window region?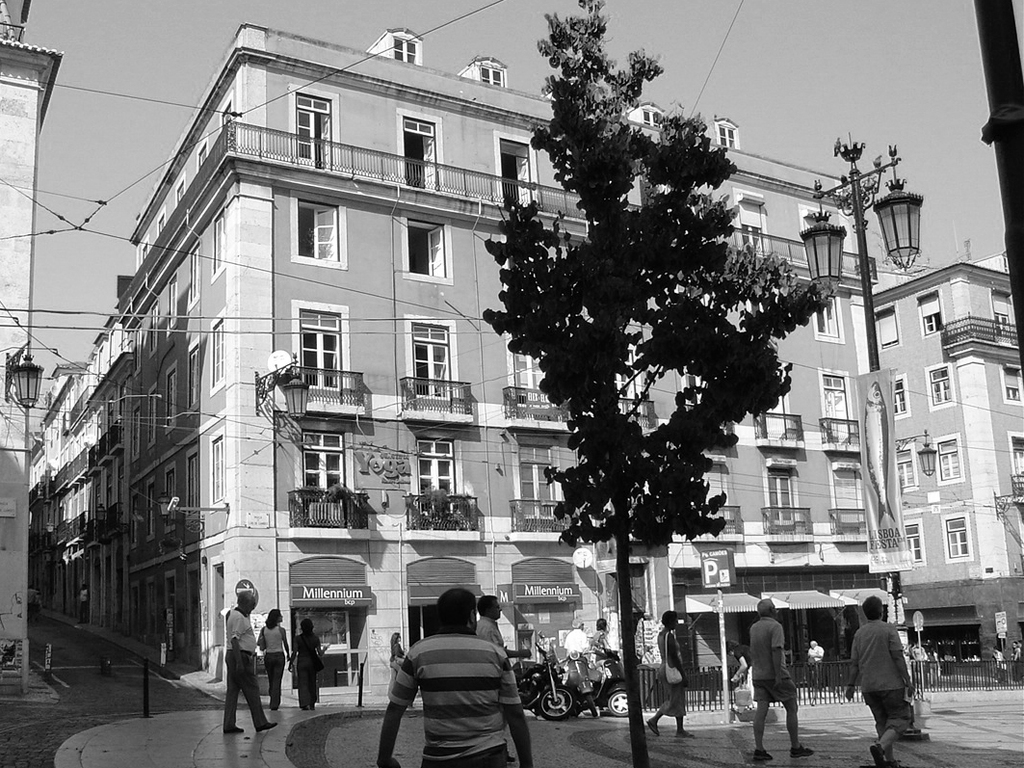
crop(730, 189, 768, 265)
